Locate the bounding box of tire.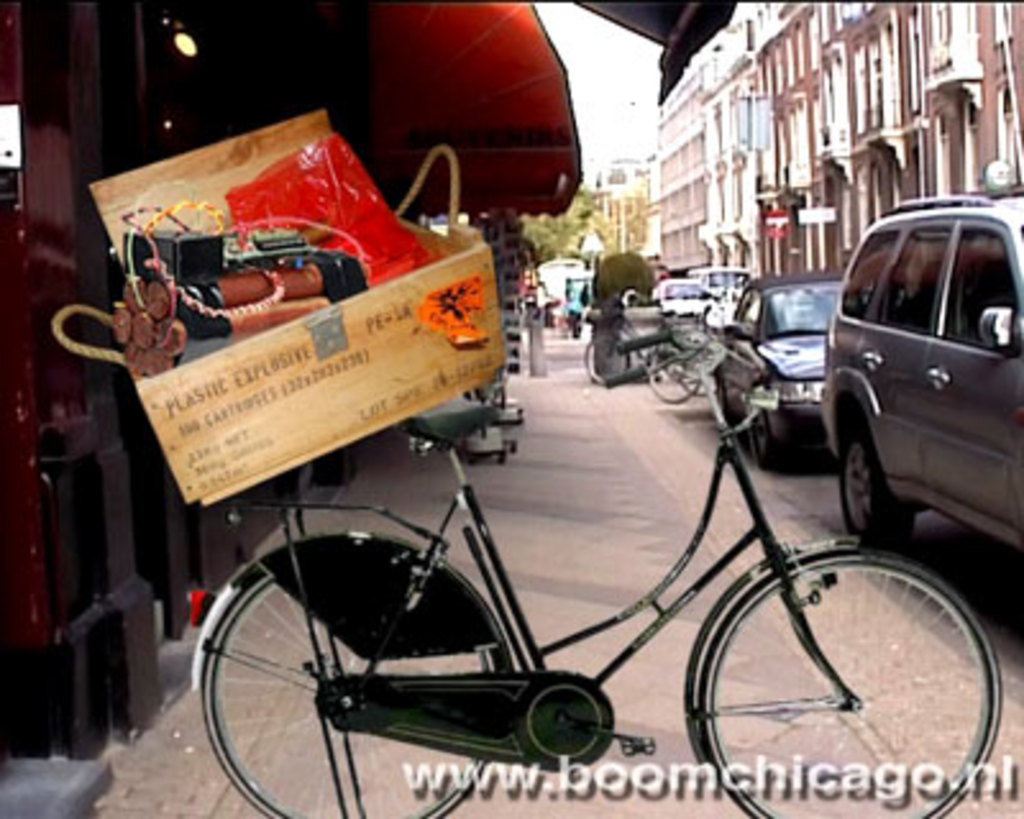
Bounding box: region(696, 553, 1006, 816).
